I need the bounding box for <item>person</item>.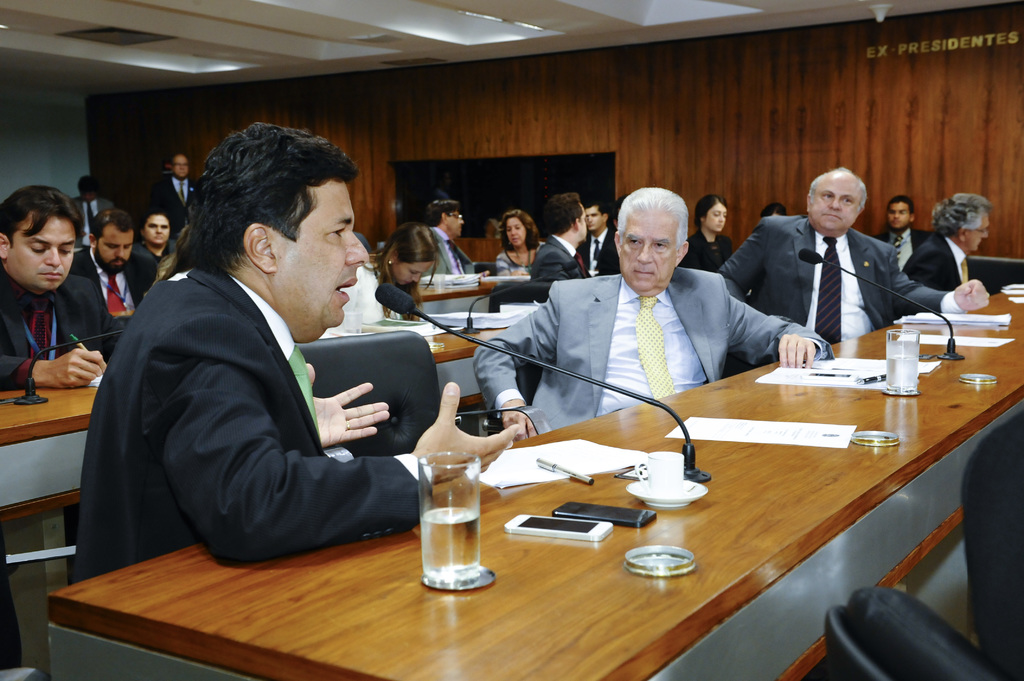
Here it is: 150,152,200,234.
